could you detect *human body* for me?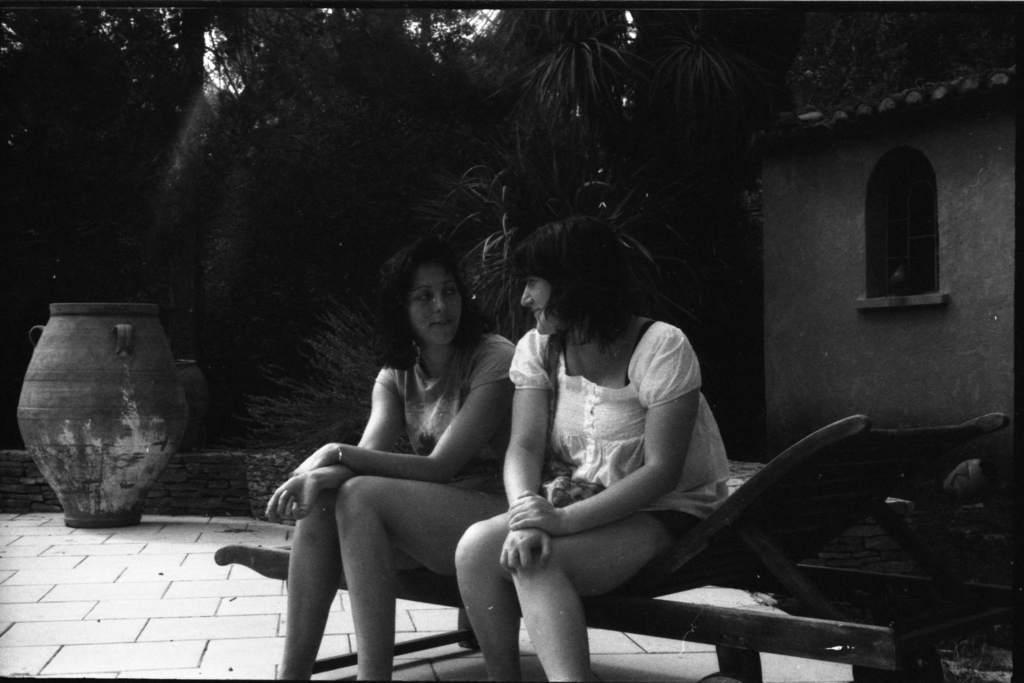
Detection result: x1=451 y1=308 x2=726 y2=682.
